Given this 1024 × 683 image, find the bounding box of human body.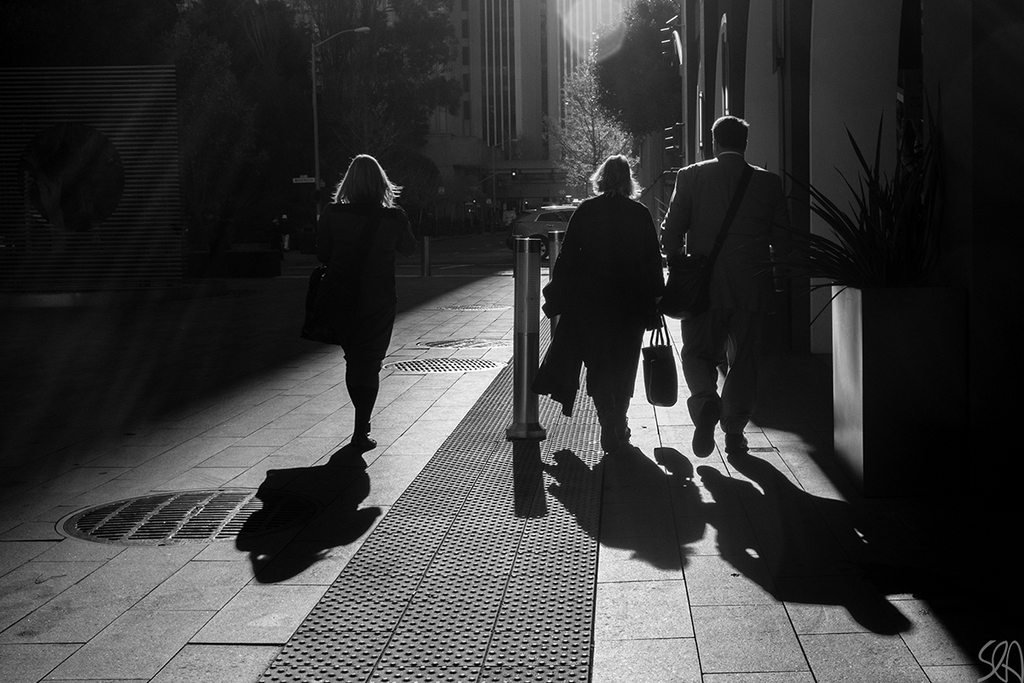
302, 118, 416, 496.
